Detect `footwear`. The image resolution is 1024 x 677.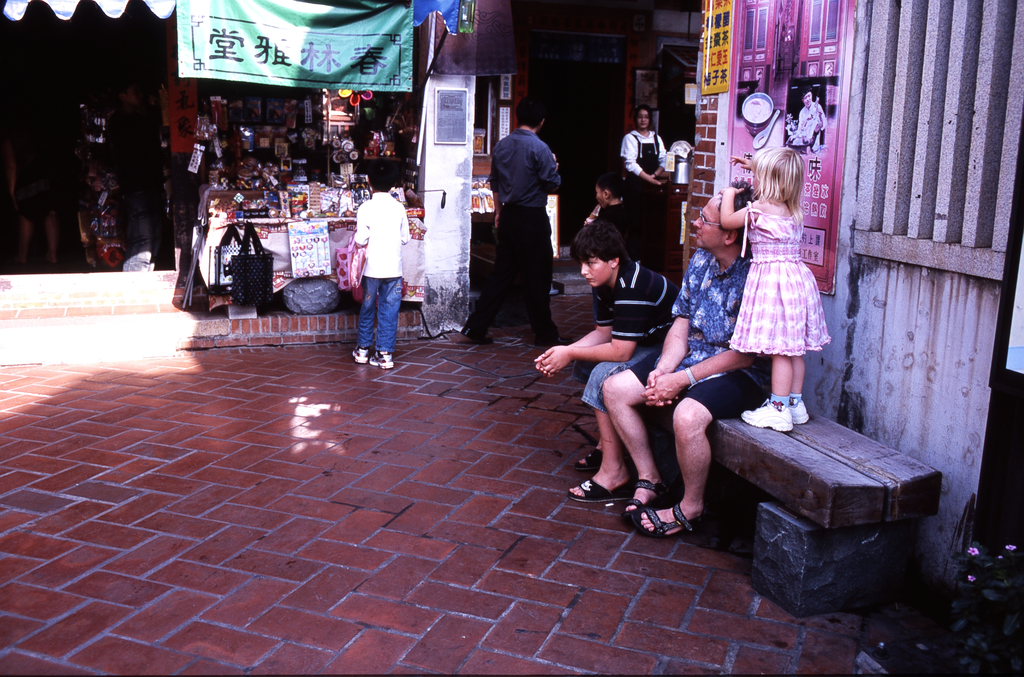
Rect(364, 350, 394, 366).
